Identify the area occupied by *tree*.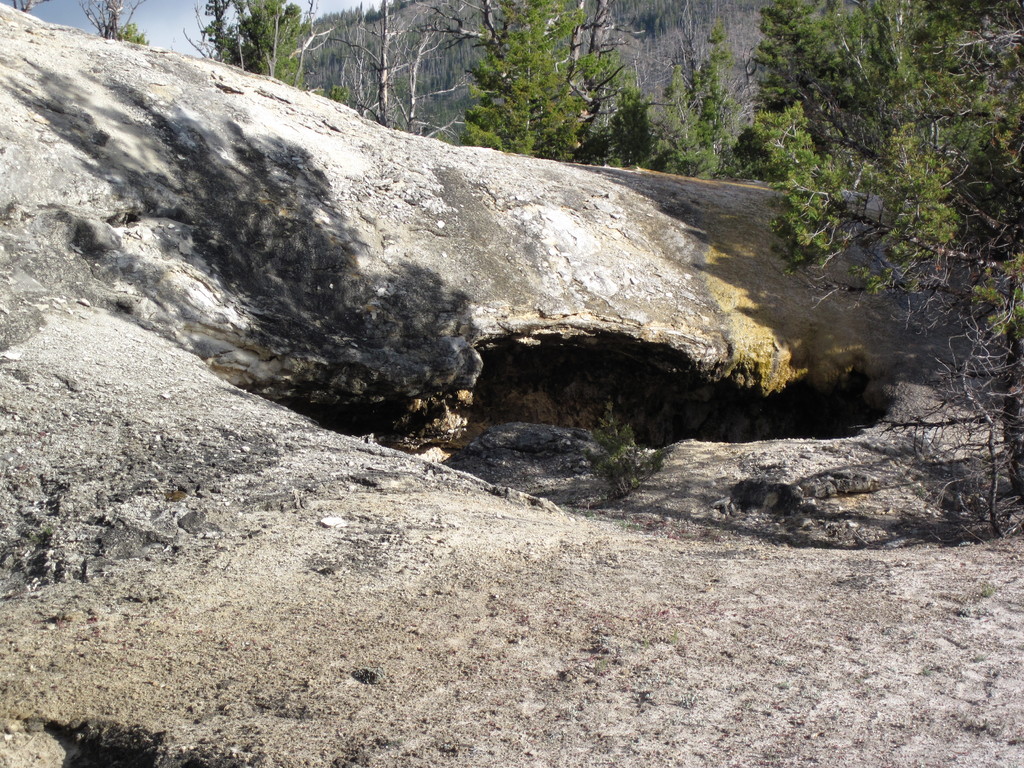
Area: 698,19,994,398.
